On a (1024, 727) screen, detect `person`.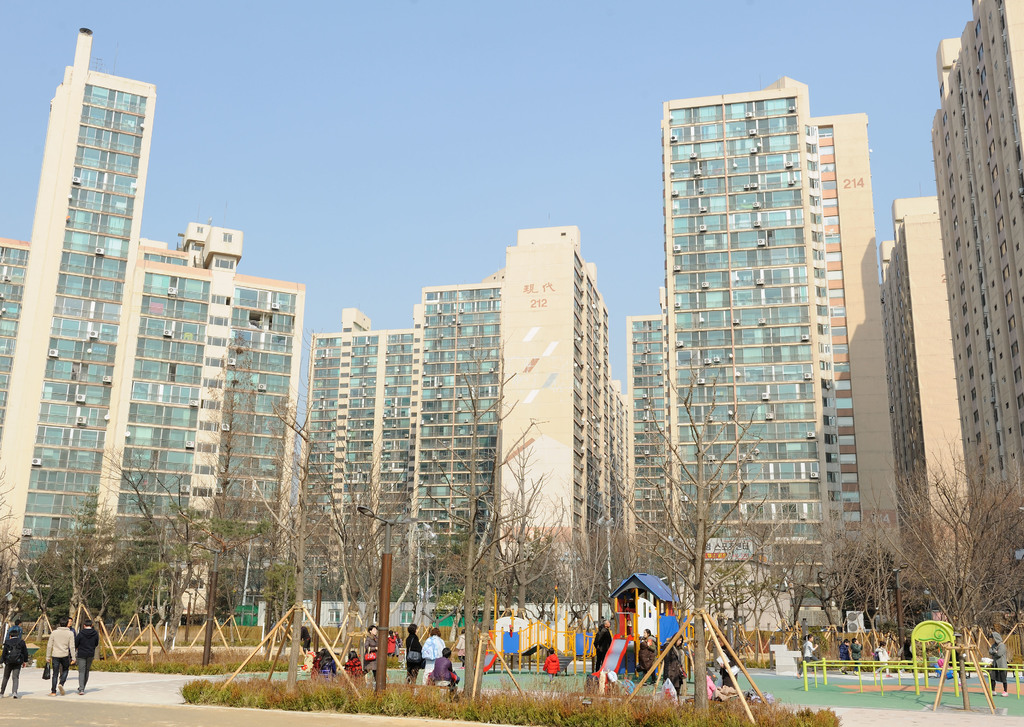
(x1=873, y1=637, x2=891, y2=677).
